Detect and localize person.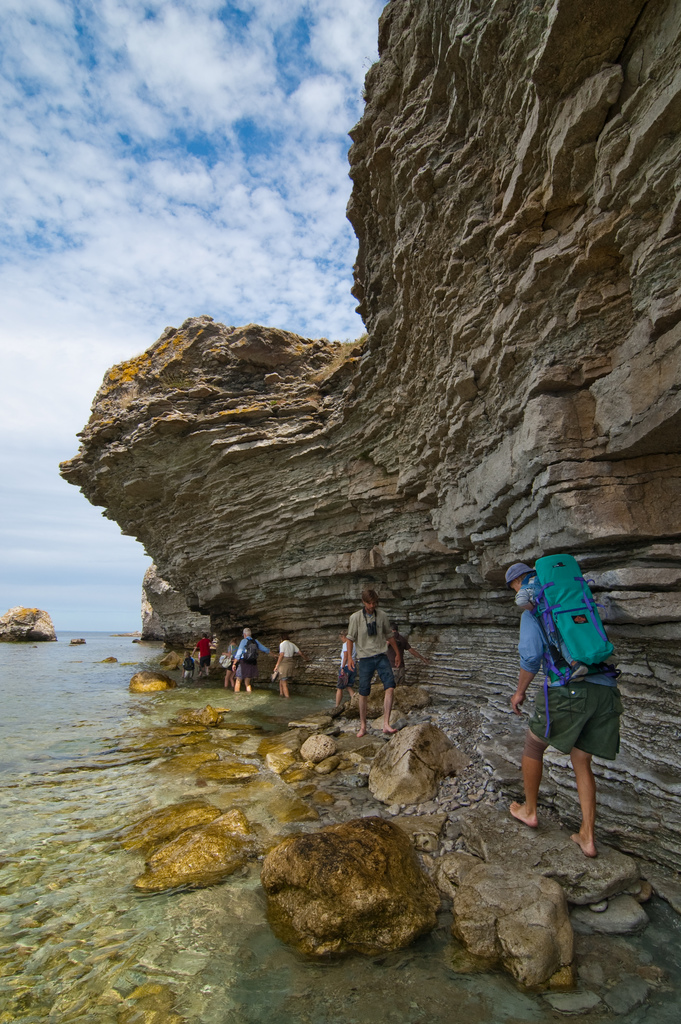
Localized at [509,559,619,851].
